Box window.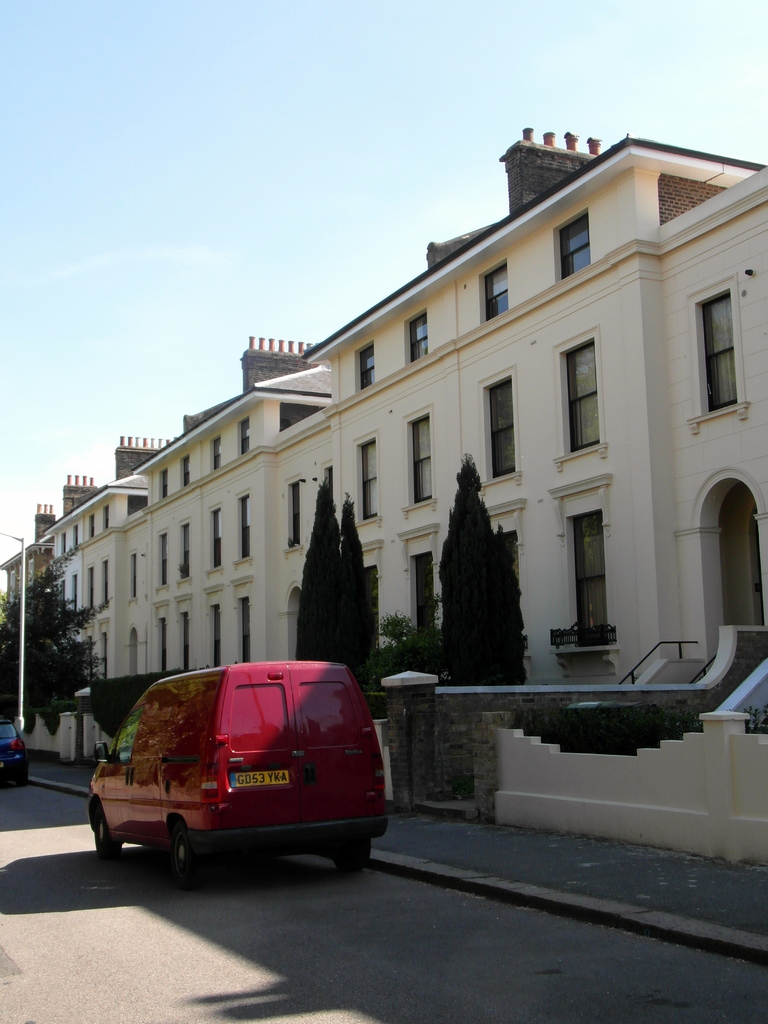
bbox(176, 608, 191, 671).
